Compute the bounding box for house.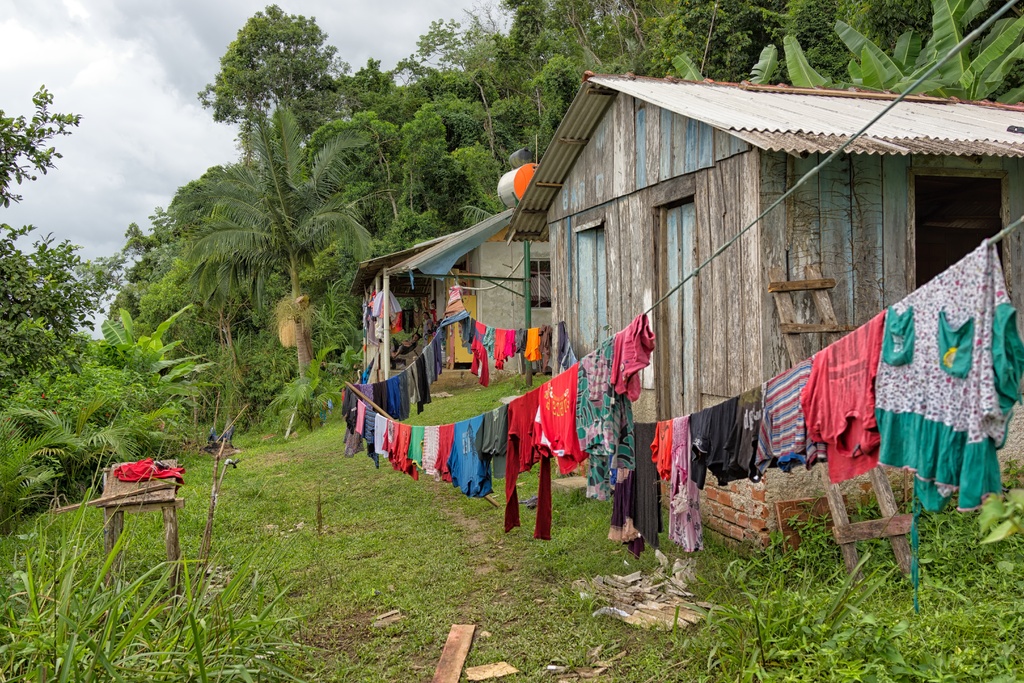
region(343, 190, 540, 383).
